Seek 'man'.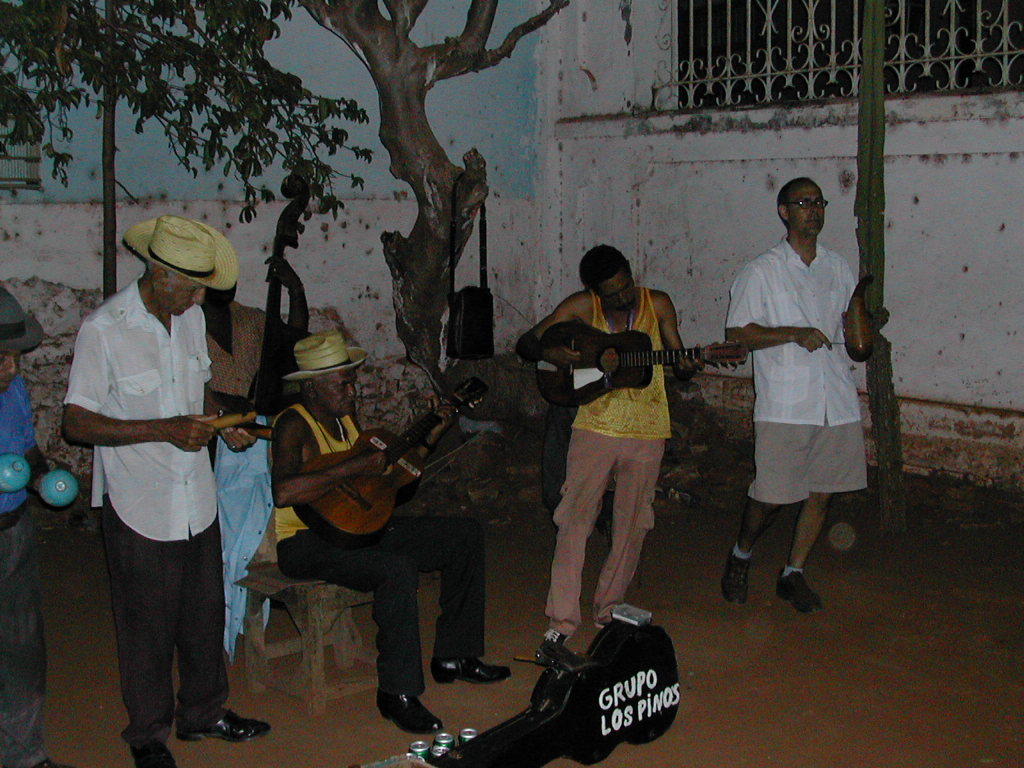
511,239,741,662.
